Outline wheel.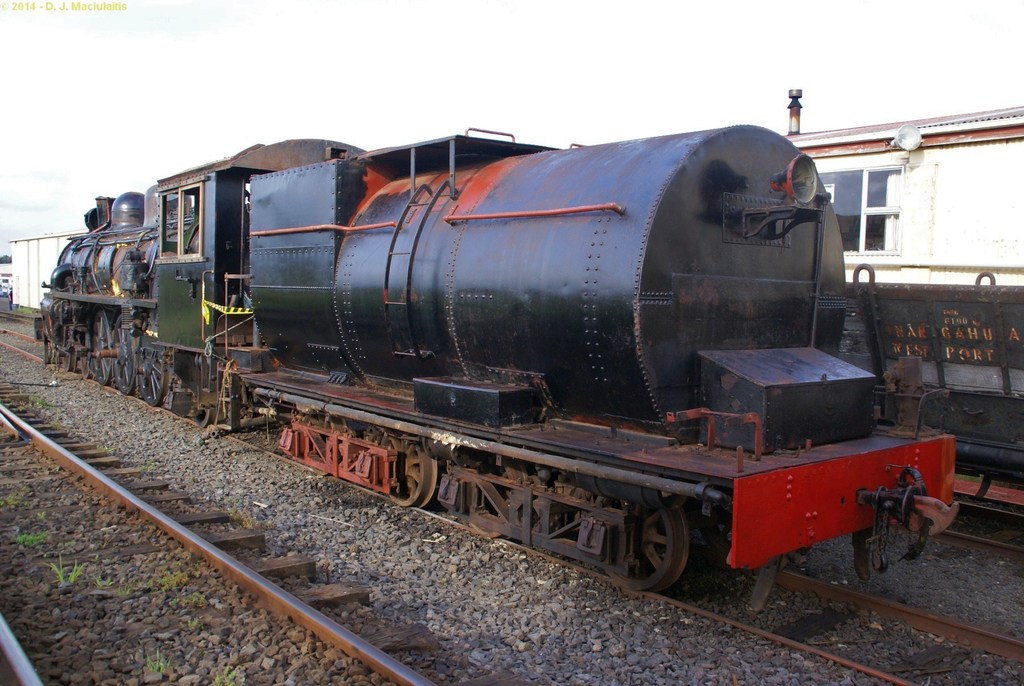
Outline: left=582, top=494, right=696, bottom=598.
